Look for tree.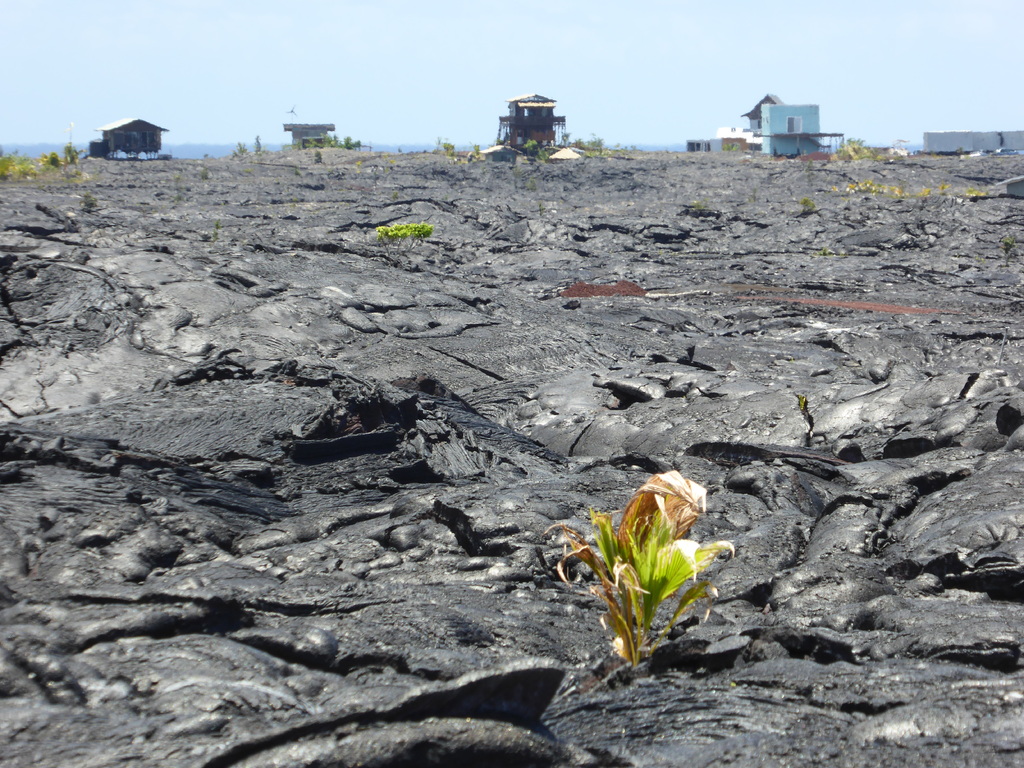
Found: [left=424, top=134, right=461, bottom=152].
